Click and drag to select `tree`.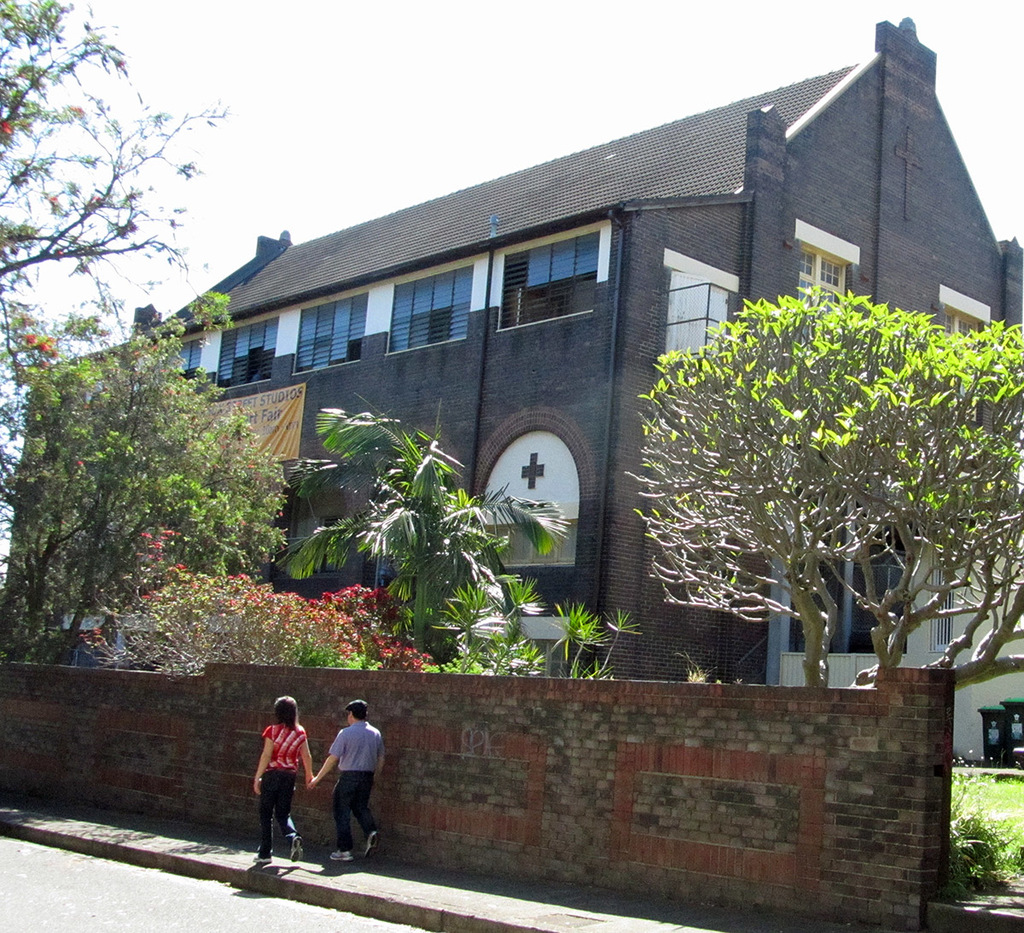
Selection: [left=296, top=399, right=569, bottom=686].
